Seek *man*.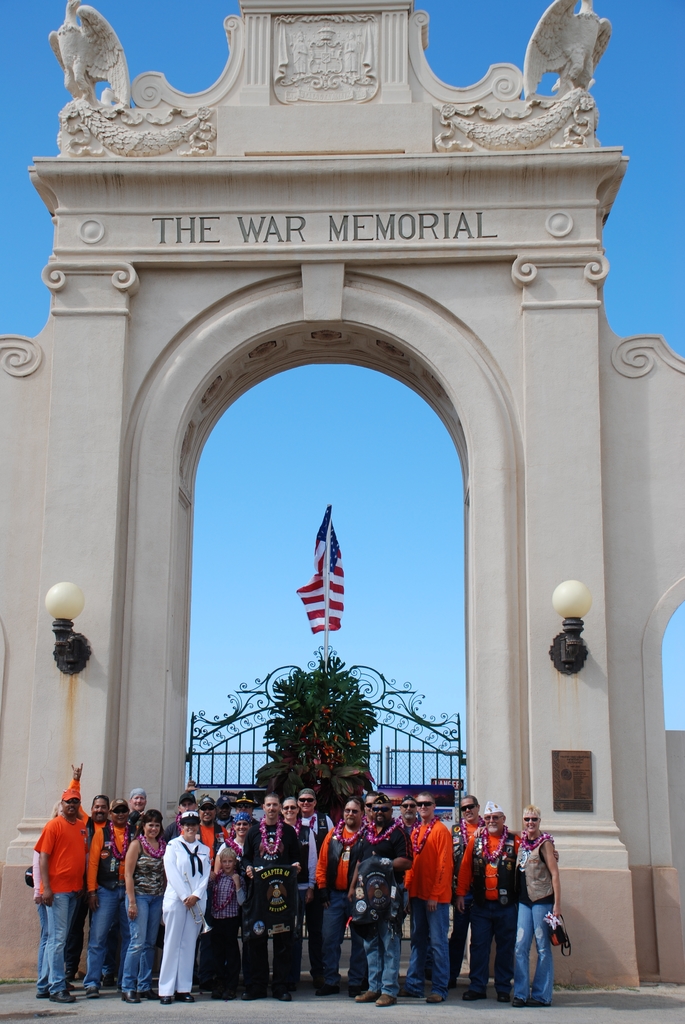
<region>191, 785, 226, 982</region>.
